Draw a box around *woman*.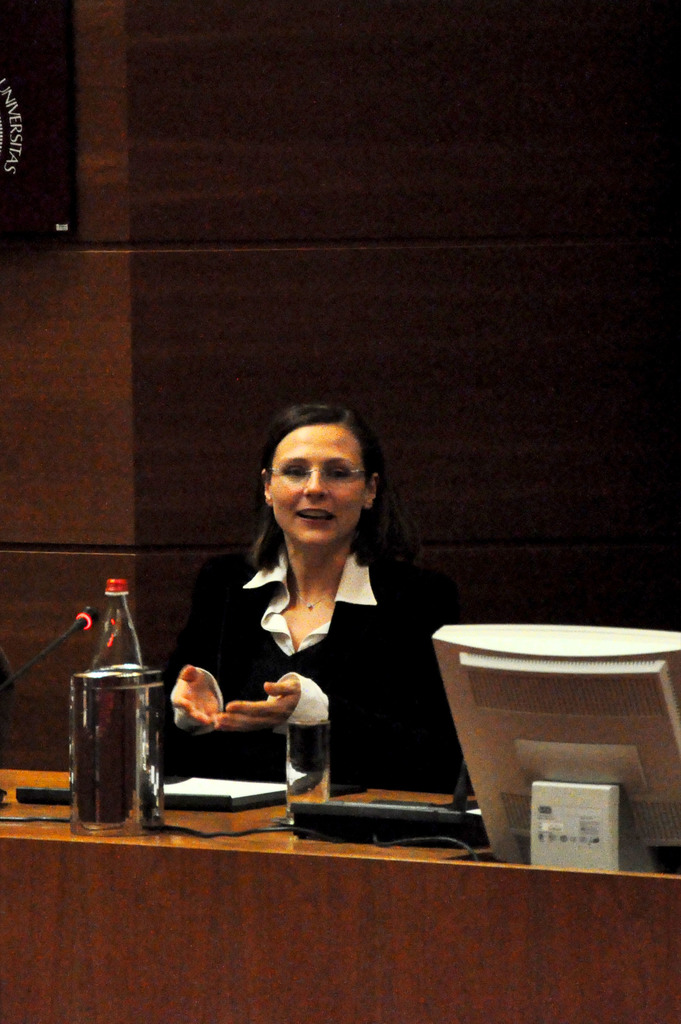
154,422,450,843.
